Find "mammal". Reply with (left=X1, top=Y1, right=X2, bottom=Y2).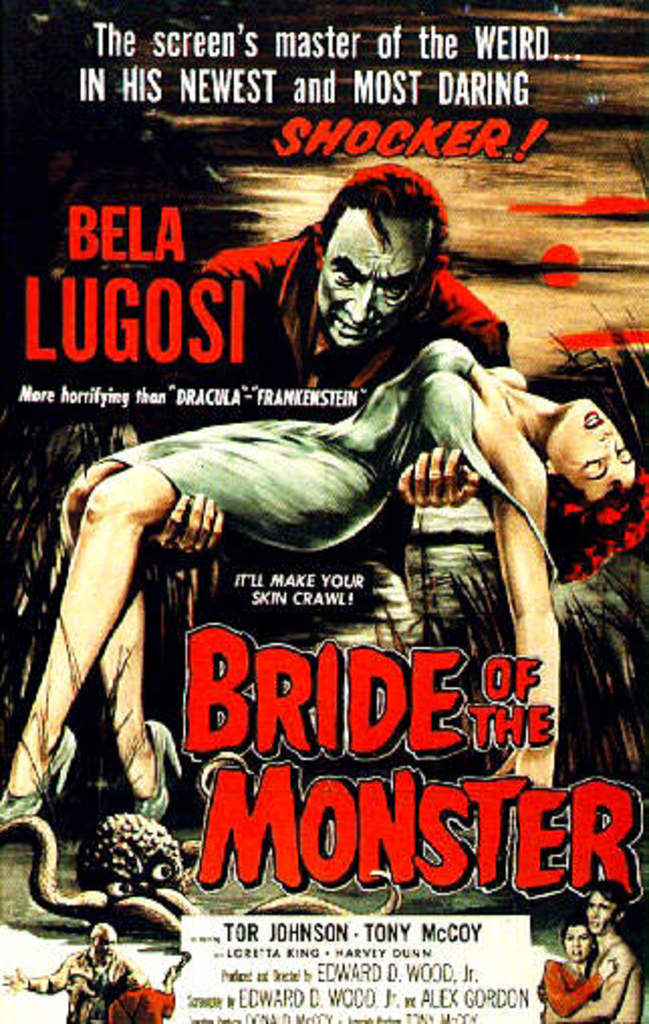
(left=113, top=155, right=522, bottom=641).
